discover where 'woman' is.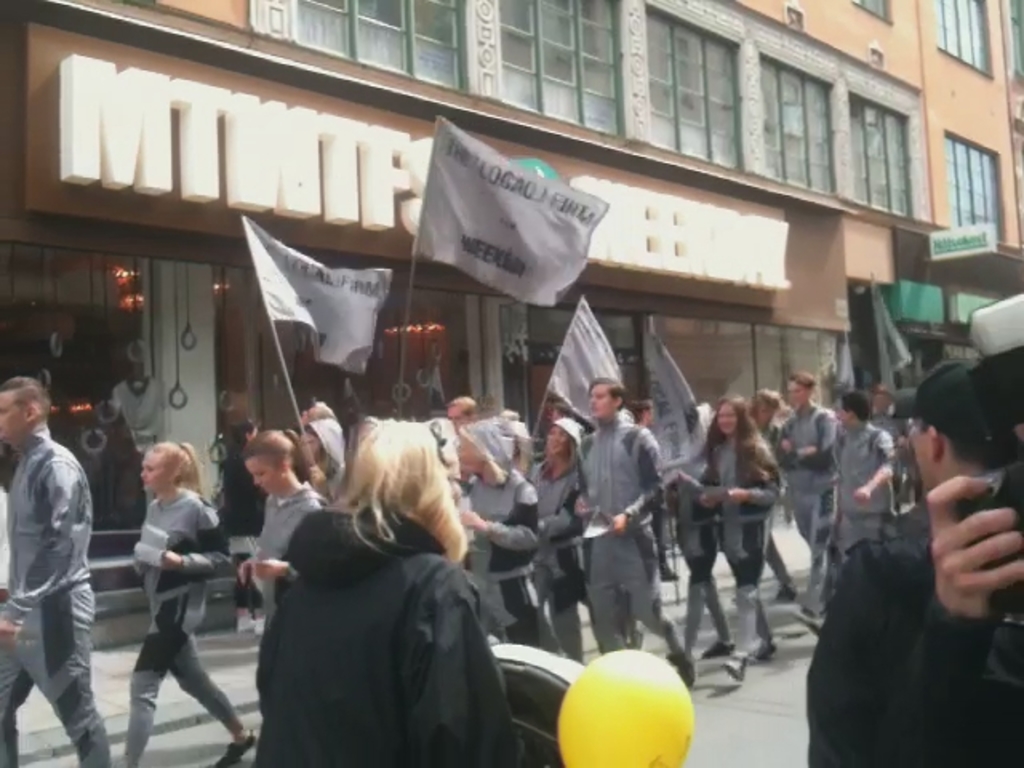
Discovered at 682:389:797:674.
